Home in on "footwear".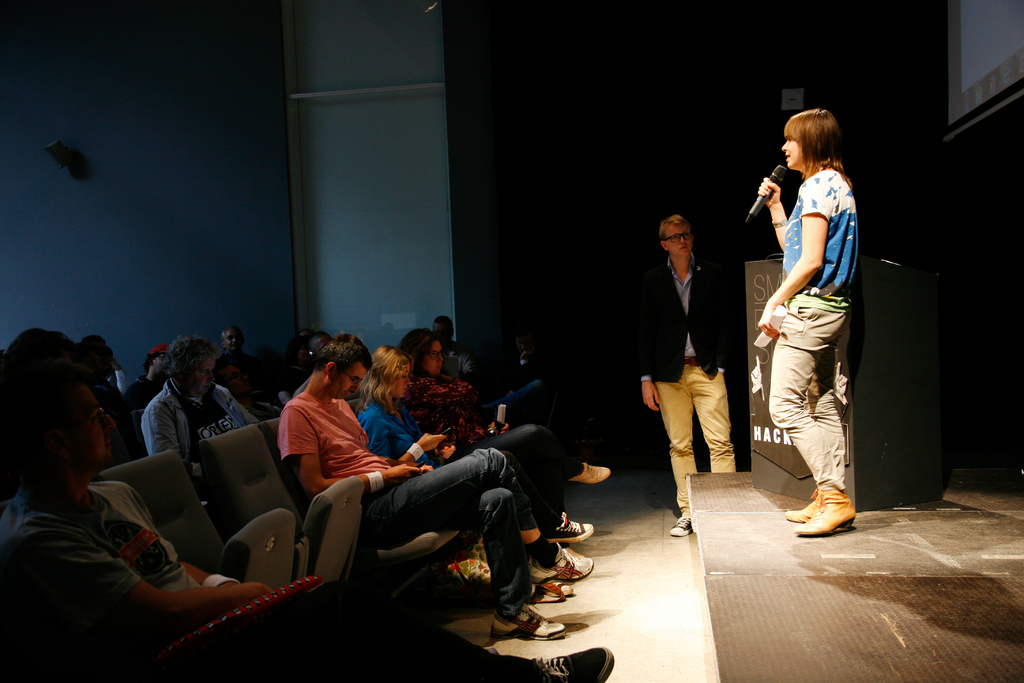
Homed in at bbox=[529, 650, 613, 682].
